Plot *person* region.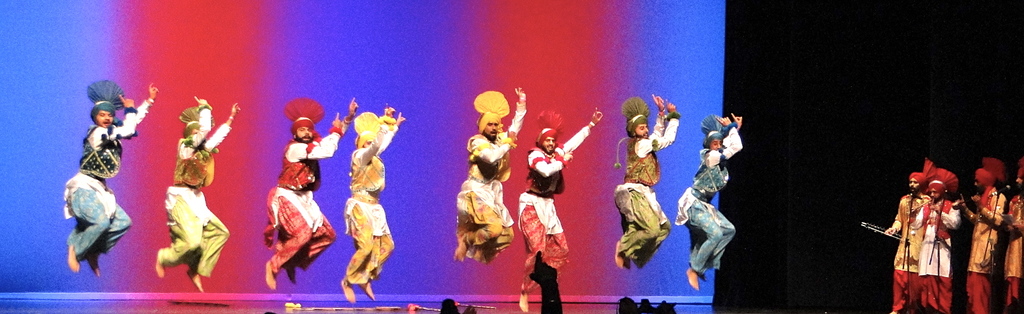
Plotted at bbox=(275, 98, 348, 285).
